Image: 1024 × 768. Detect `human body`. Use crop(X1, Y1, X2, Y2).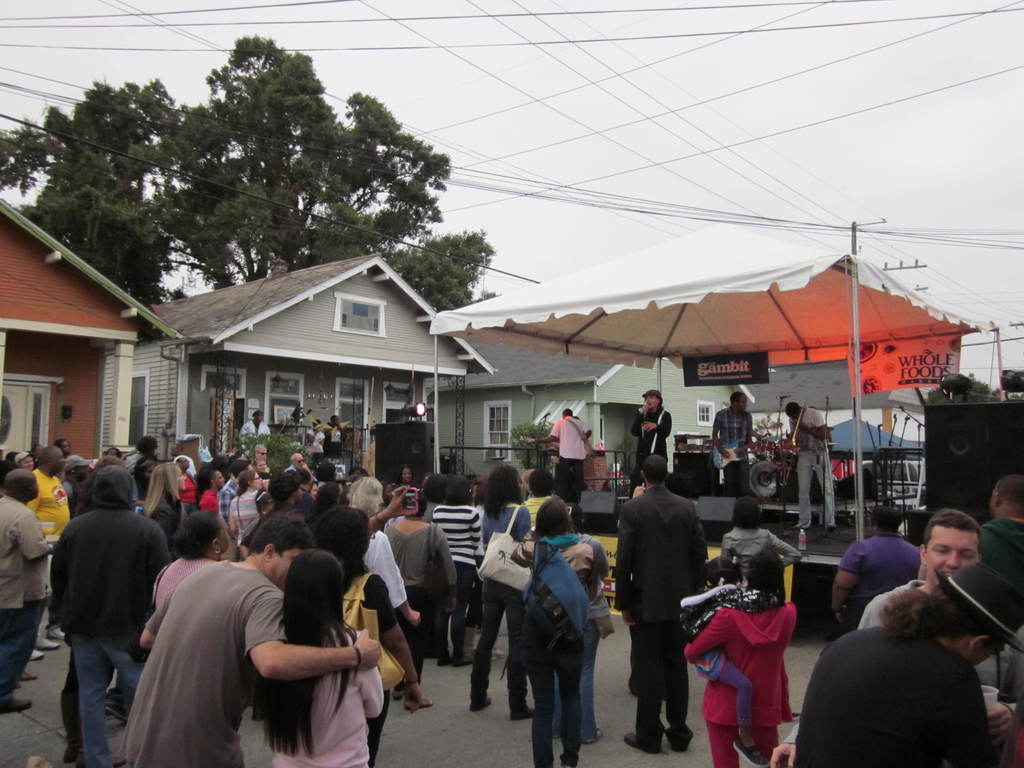
crop(630, 387, 674, 492).
